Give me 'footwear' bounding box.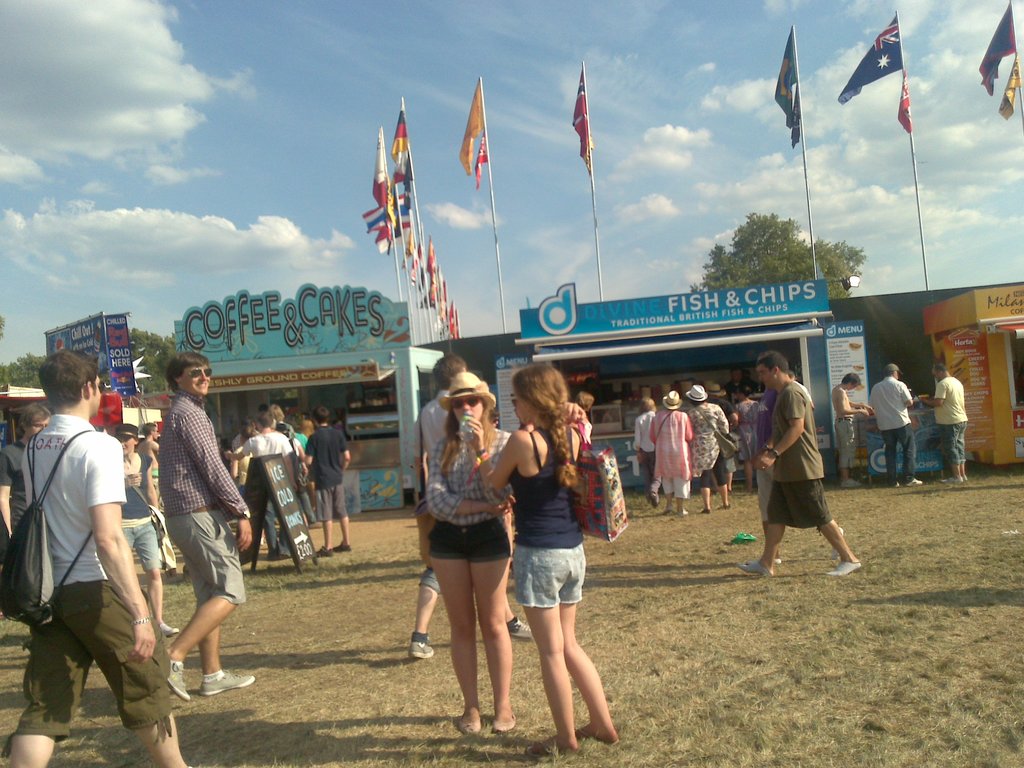
x1=828, y1=559, x2=861, y2=577.
